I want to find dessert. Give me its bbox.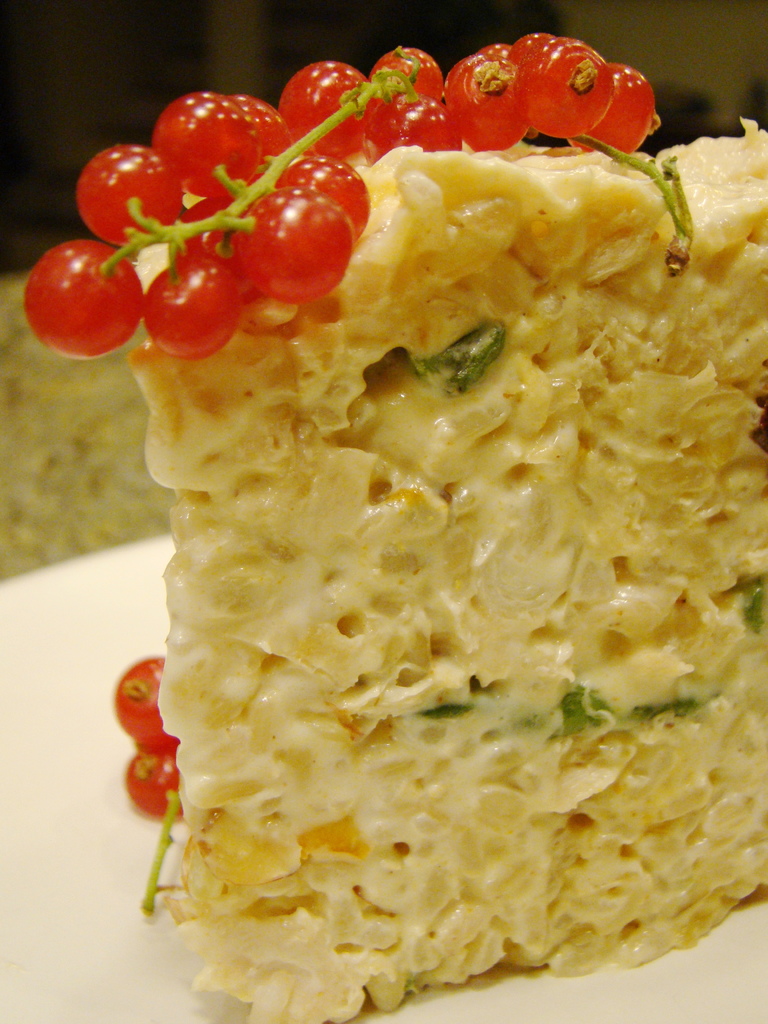
[x1=28, y1=35, x2=767, y2=1023].
